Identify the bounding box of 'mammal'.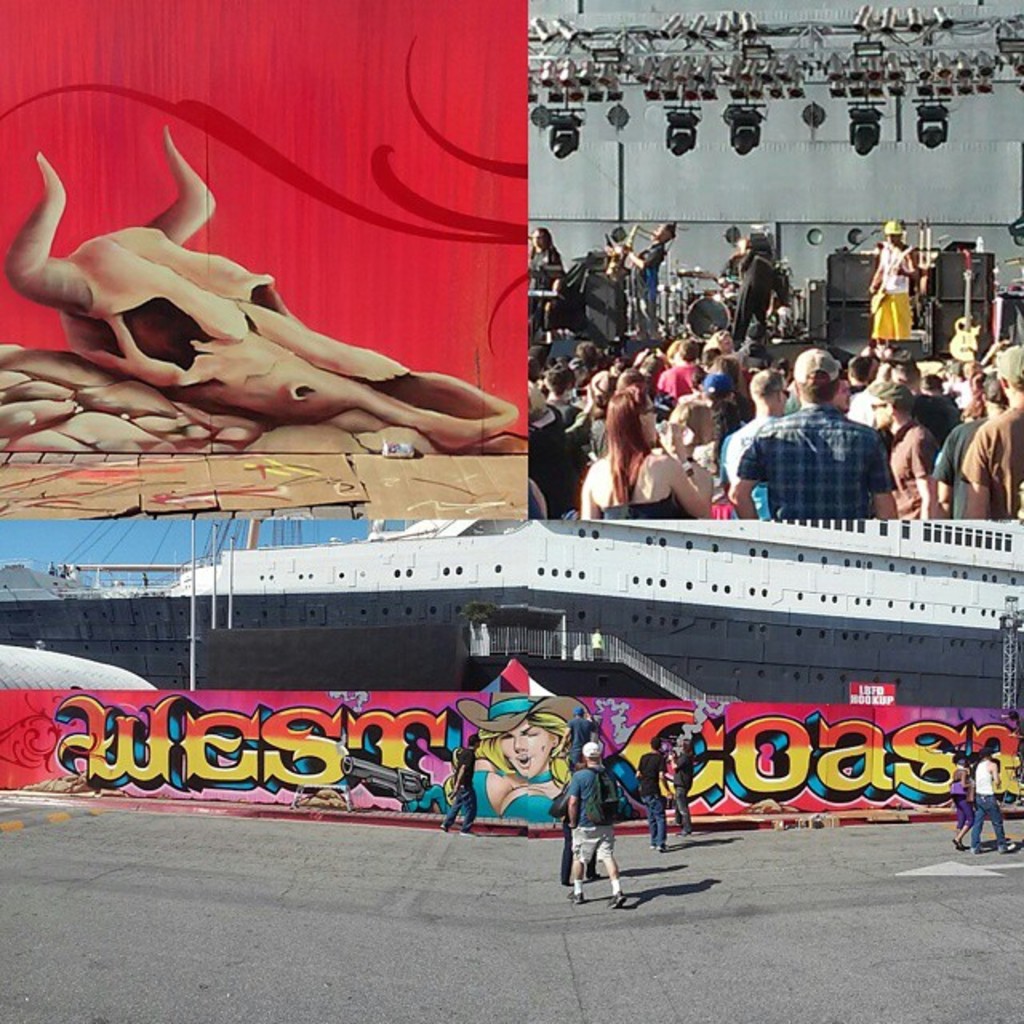
l=952, t=755, r=976, b=846.
